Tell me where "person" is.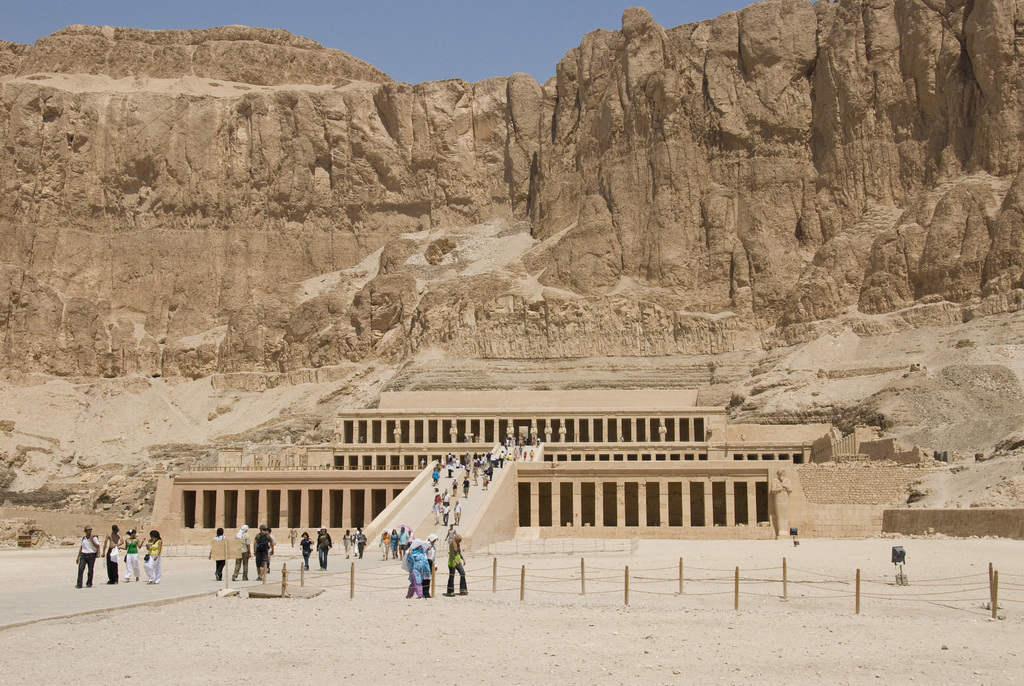
"person" is at crop(406, 541, 433, 600).
